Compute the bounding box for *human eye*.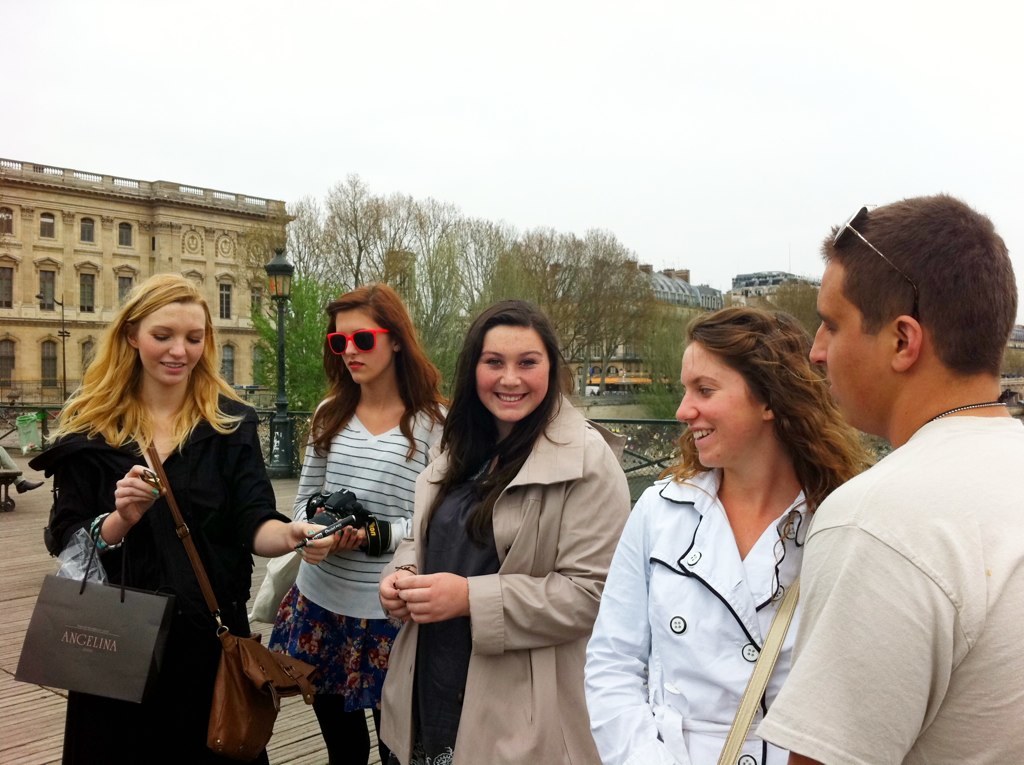
477/354/503/369.
